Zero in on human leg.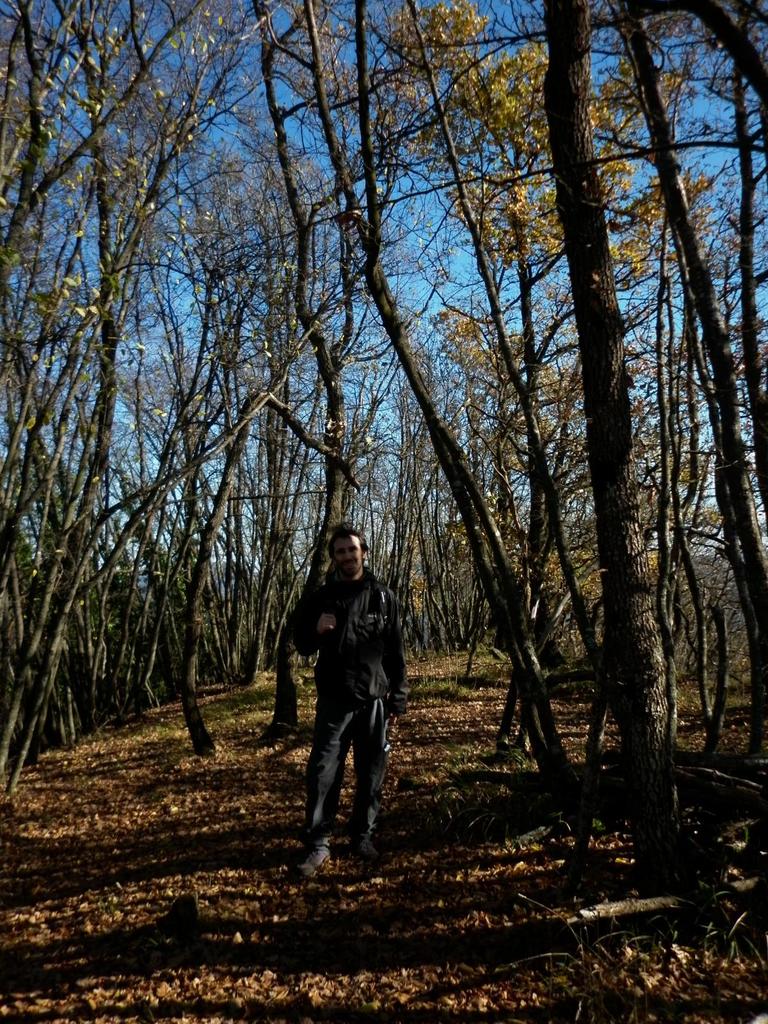
Zeroed in: crop(353, 699, 391, 860).
